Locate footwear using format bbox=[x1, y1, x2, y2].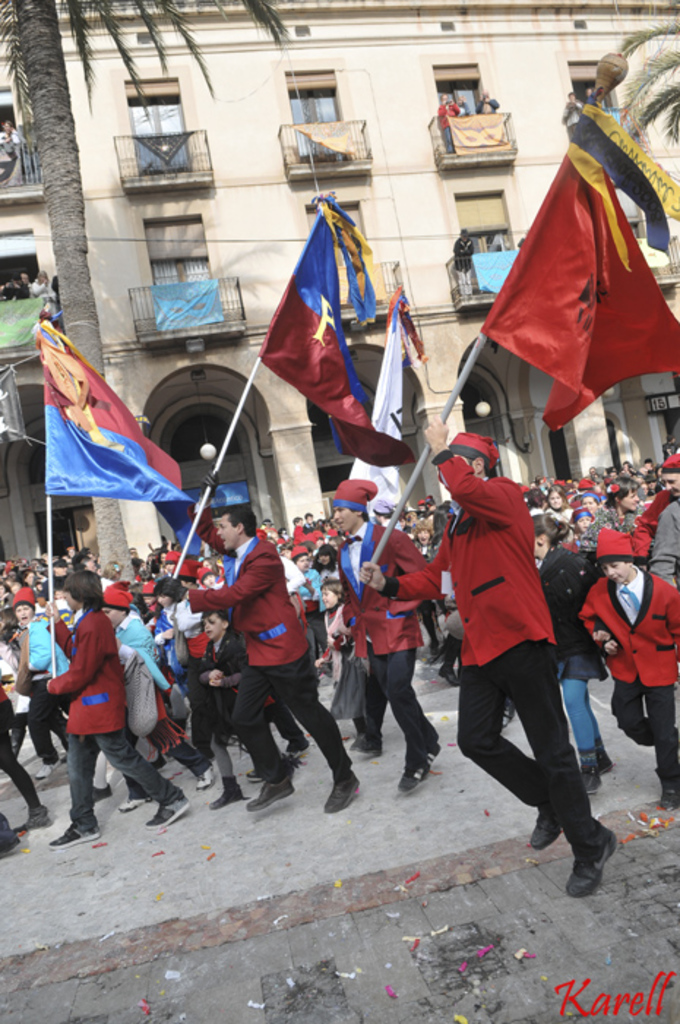
bbox=[243, 774, 300, 813].
